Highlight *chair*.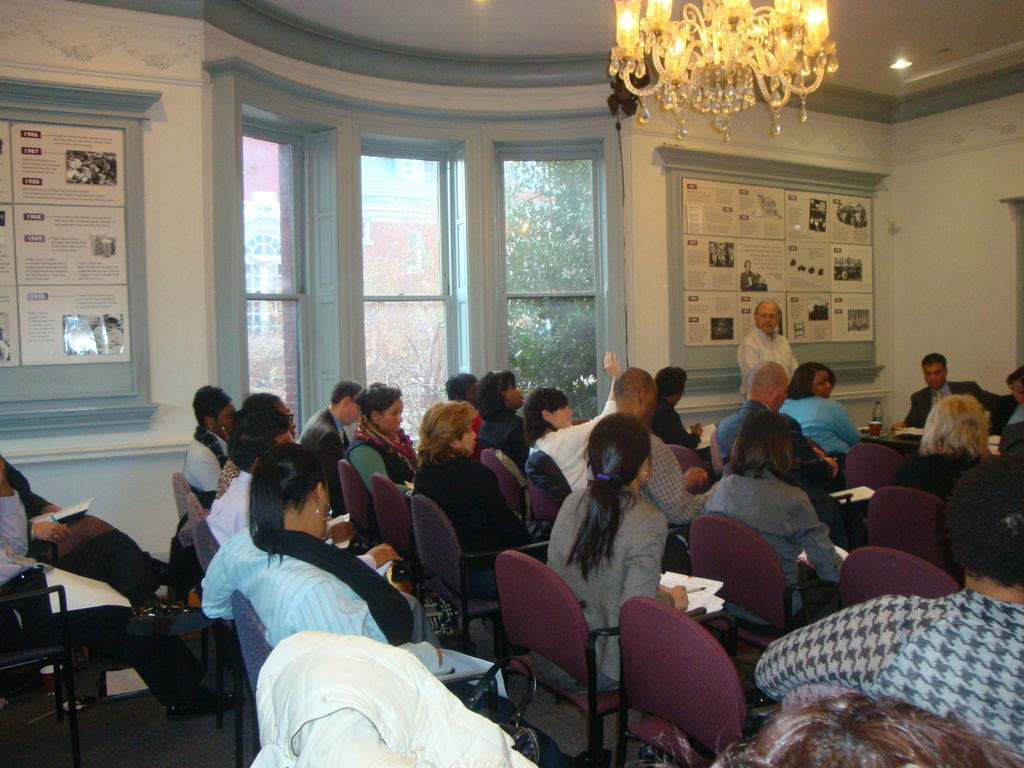
Highlighted region: crop(168, 472, 212, 545).
